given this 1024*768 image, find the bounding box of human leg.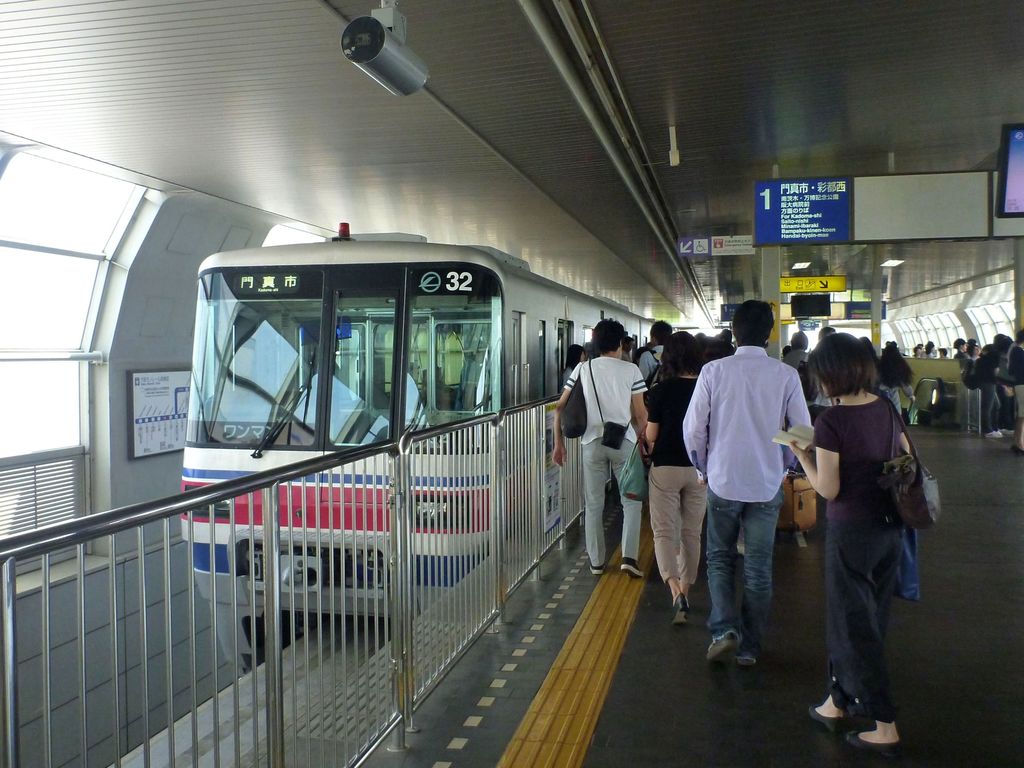
[left=653, top=462, right=705, bottom=622].
